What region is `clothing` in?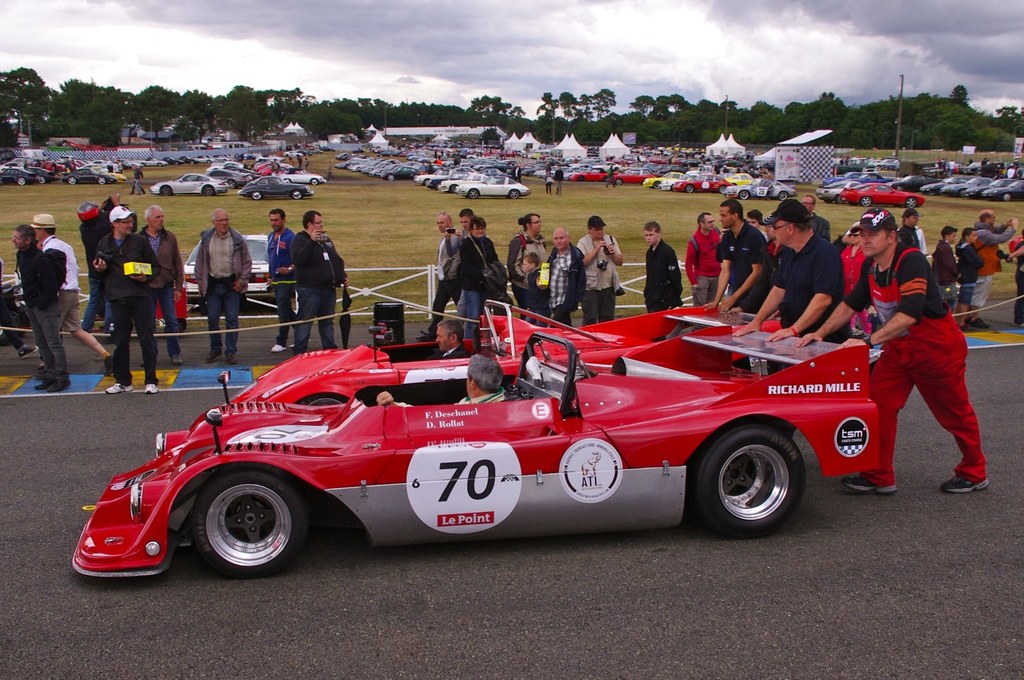
<bbox>394, 386, 509, 405</bbox>.
